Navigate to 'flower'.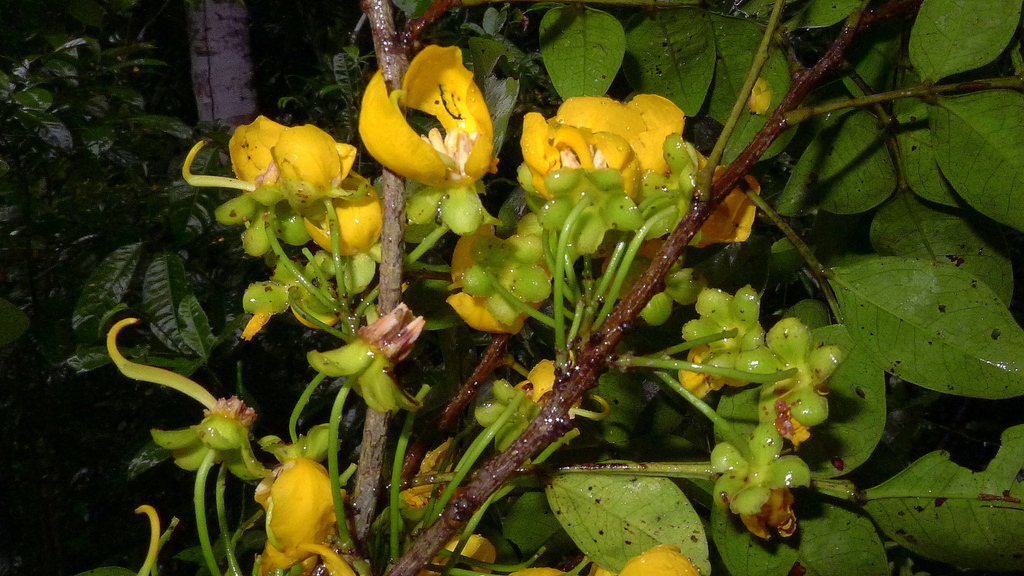
Navigation target: (384,440,458,515).
